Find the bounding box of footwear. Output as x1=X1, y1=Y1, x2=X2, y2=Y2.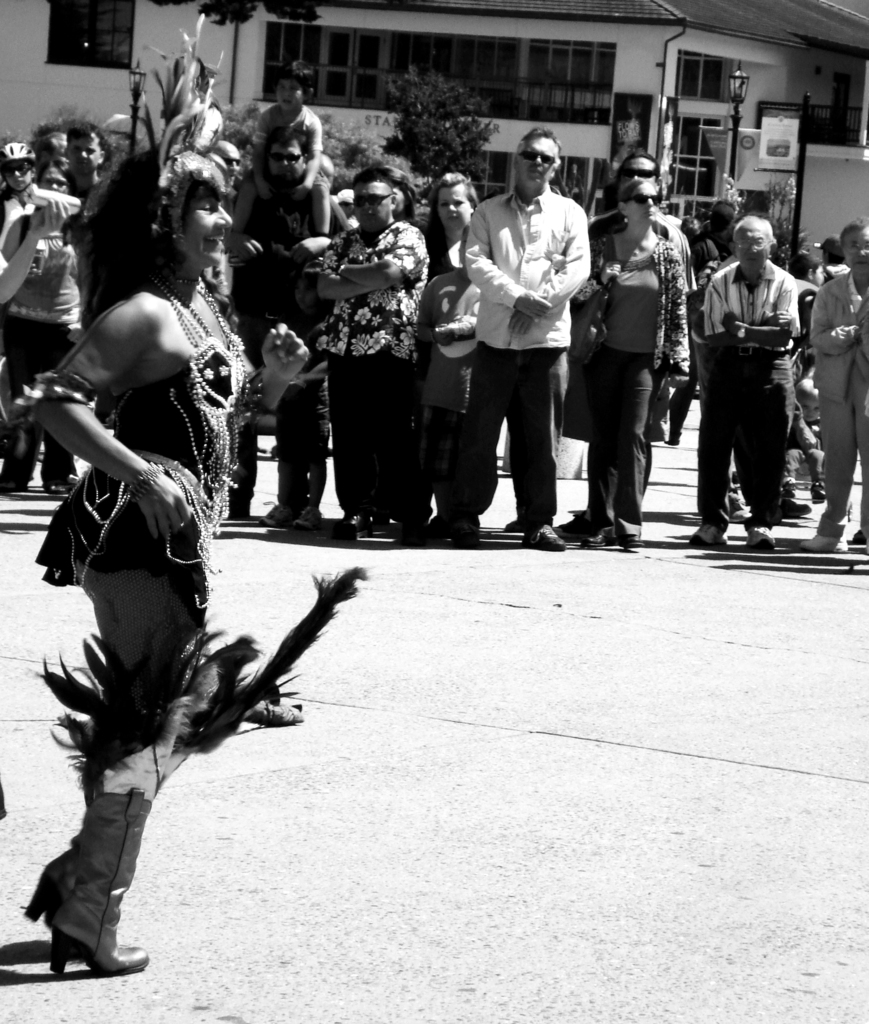
x1=799, y1=529, x2=844, y2=552.
